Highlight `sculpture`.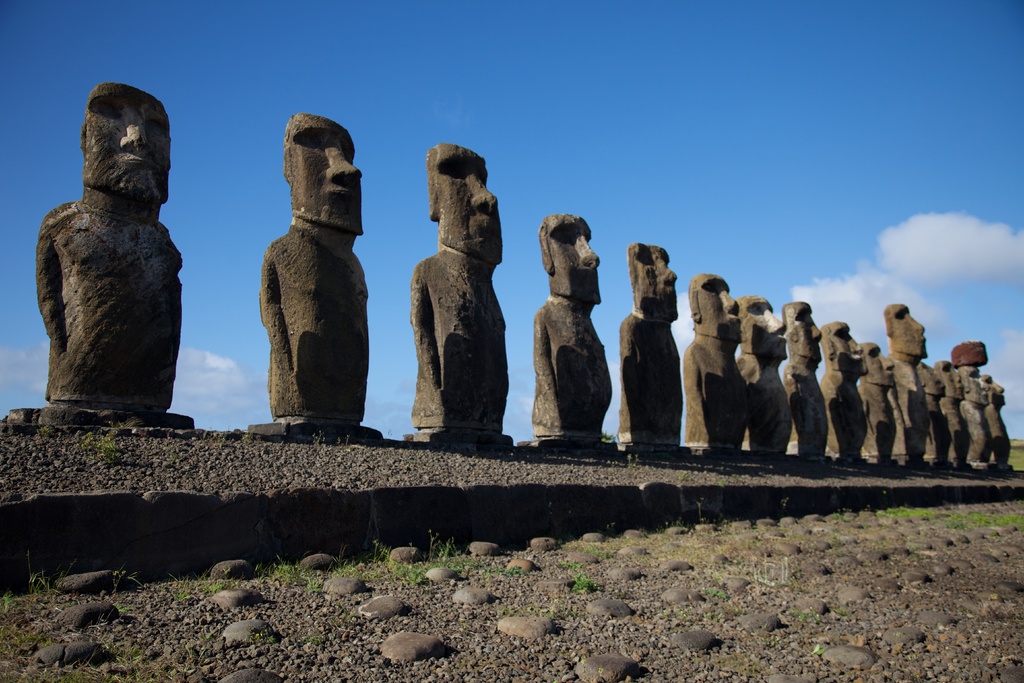
Highlighted region: left=687, top=274, right=740, bottom=454.
